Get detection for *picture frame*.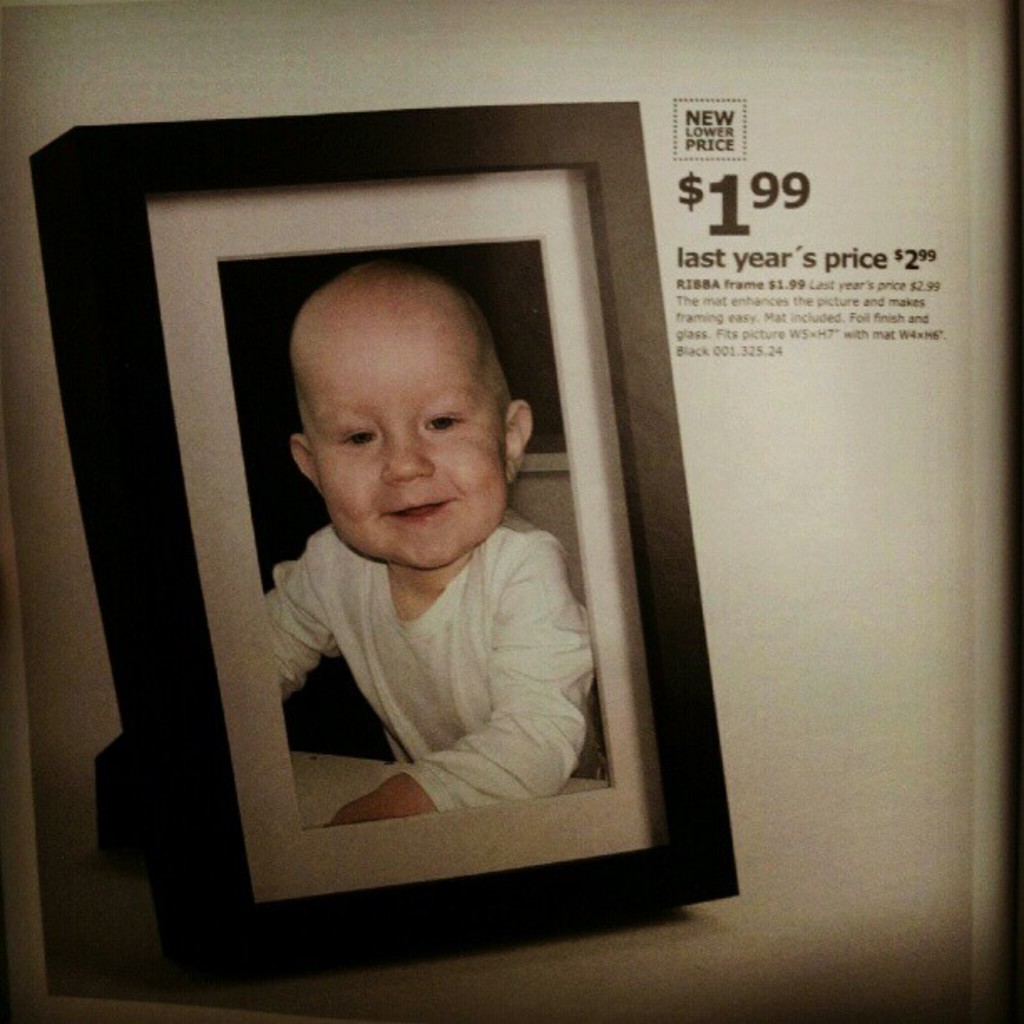
Detection: bbox(49, 89, 745, 991).
